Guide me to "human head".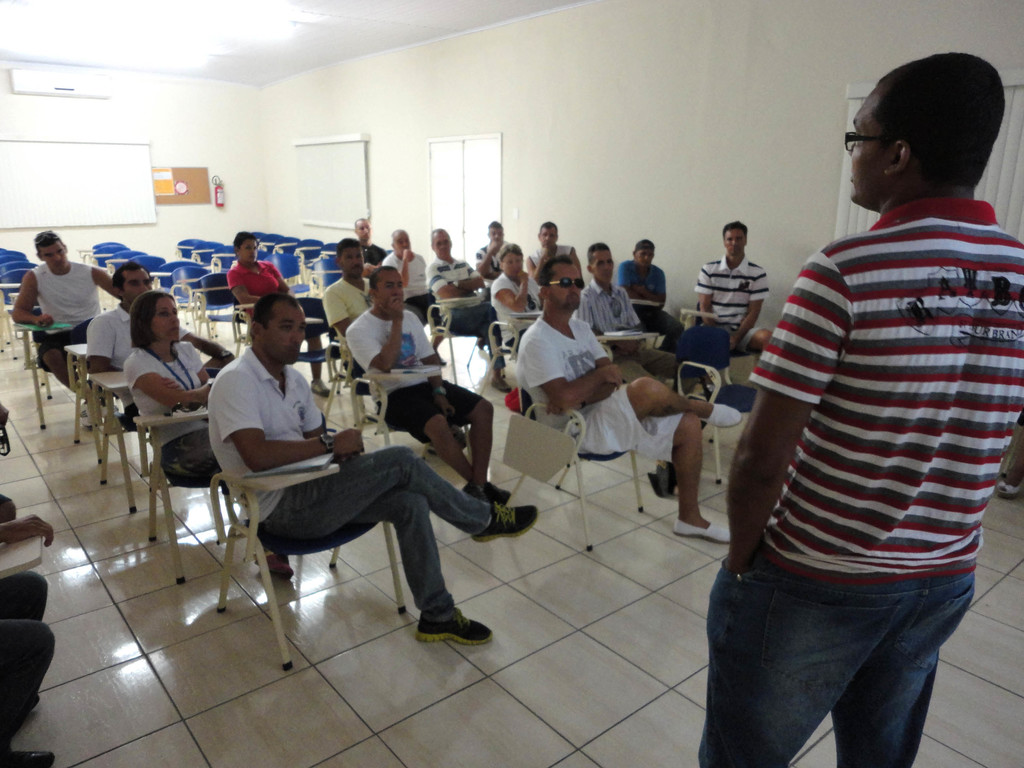
Guidance: (35, 230, 68, 273).
